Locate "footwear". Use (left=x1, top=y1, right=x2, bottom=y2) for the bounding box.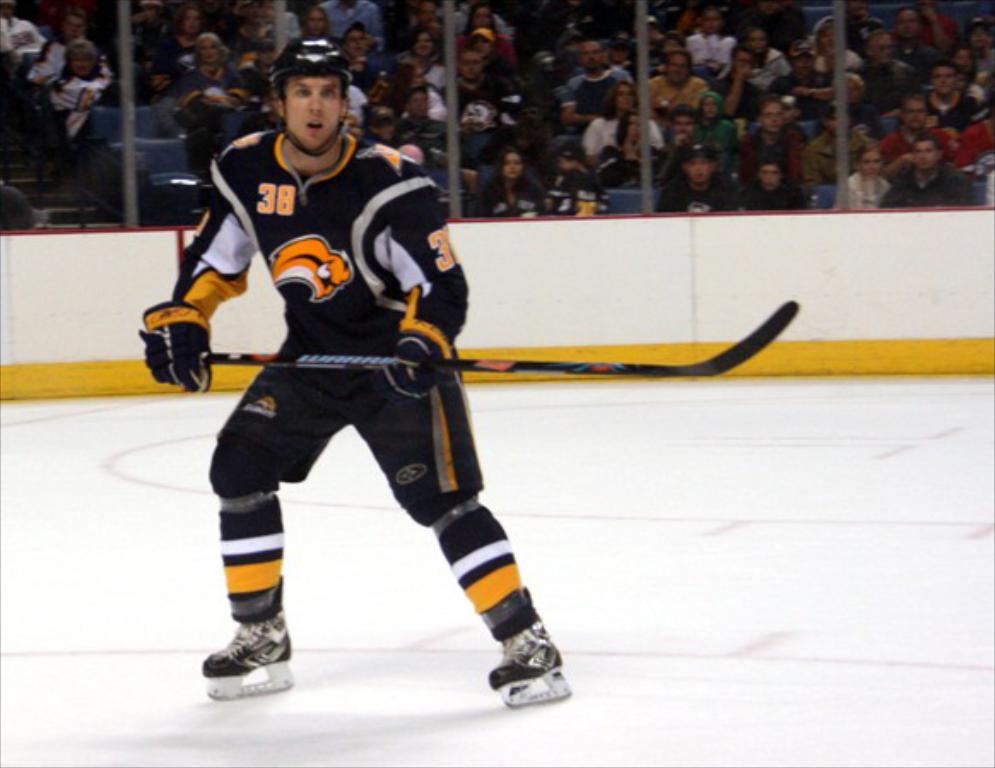
(left=203, top=626, right=289, bottom=706).
